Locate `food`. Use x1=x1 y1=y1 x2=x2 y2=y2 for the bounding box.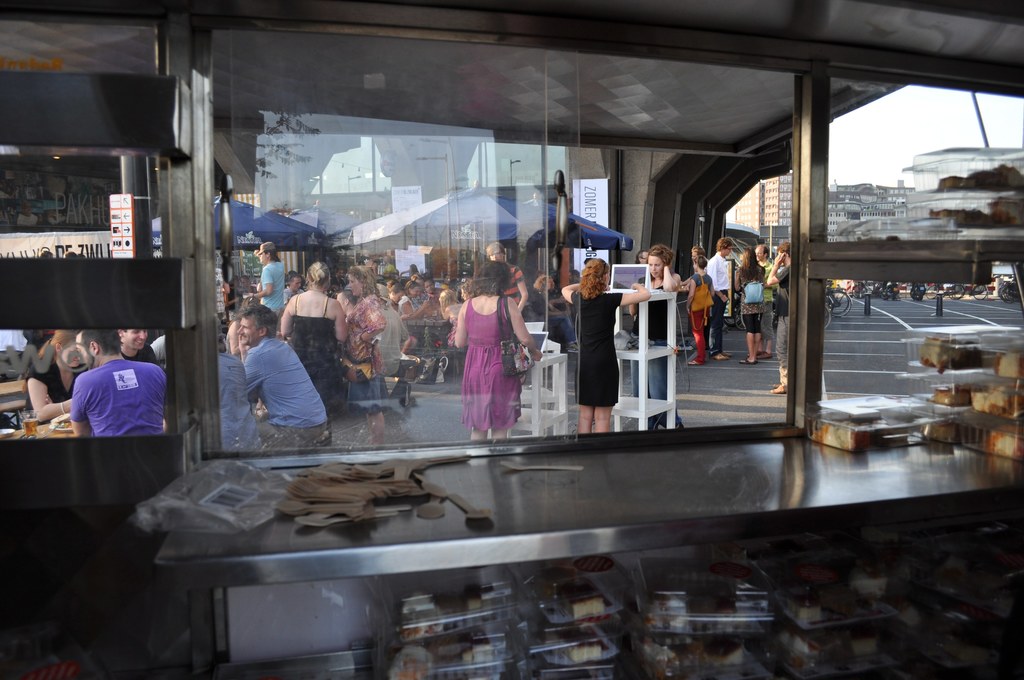
x1=778 y1=588 x2=819 y2=623.
